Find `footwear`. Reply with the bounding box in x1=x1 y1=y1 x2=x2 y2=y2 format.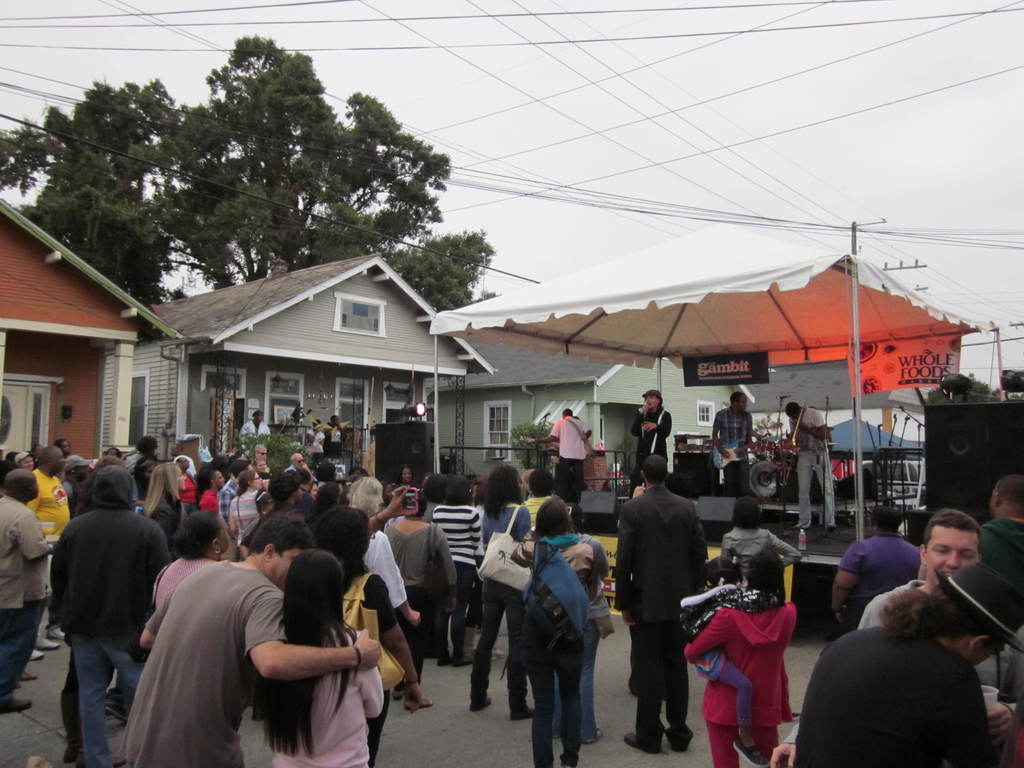
x1=510 y1=696 x2=530 y2=723.
